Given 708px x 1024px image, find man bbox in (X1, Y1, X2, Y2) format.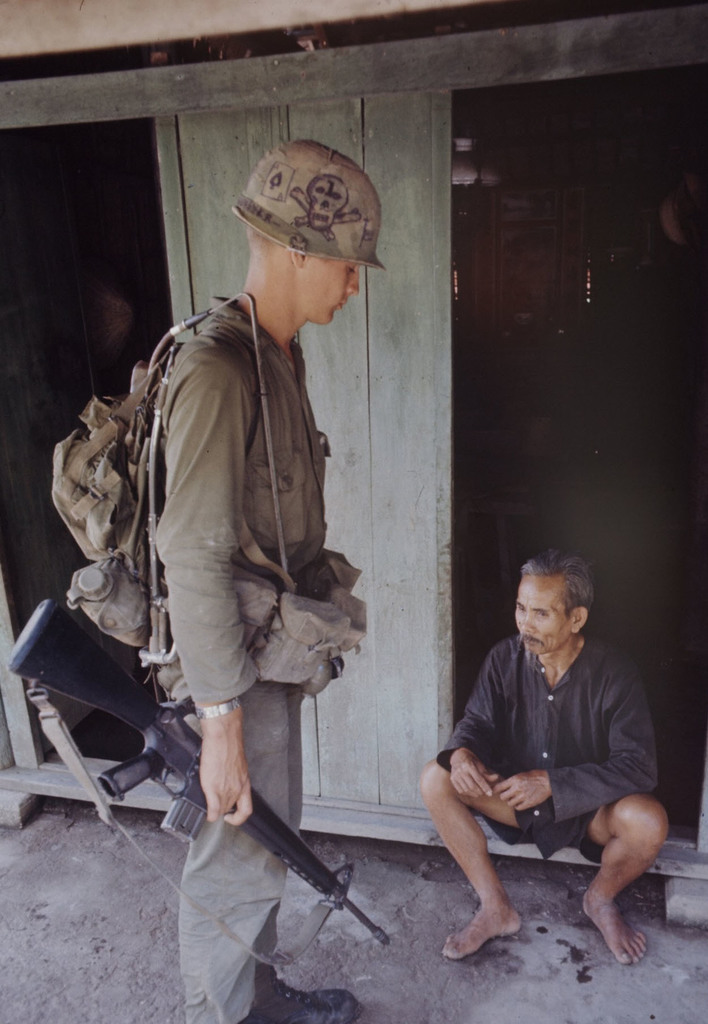
(421, 552, 677, 975).
